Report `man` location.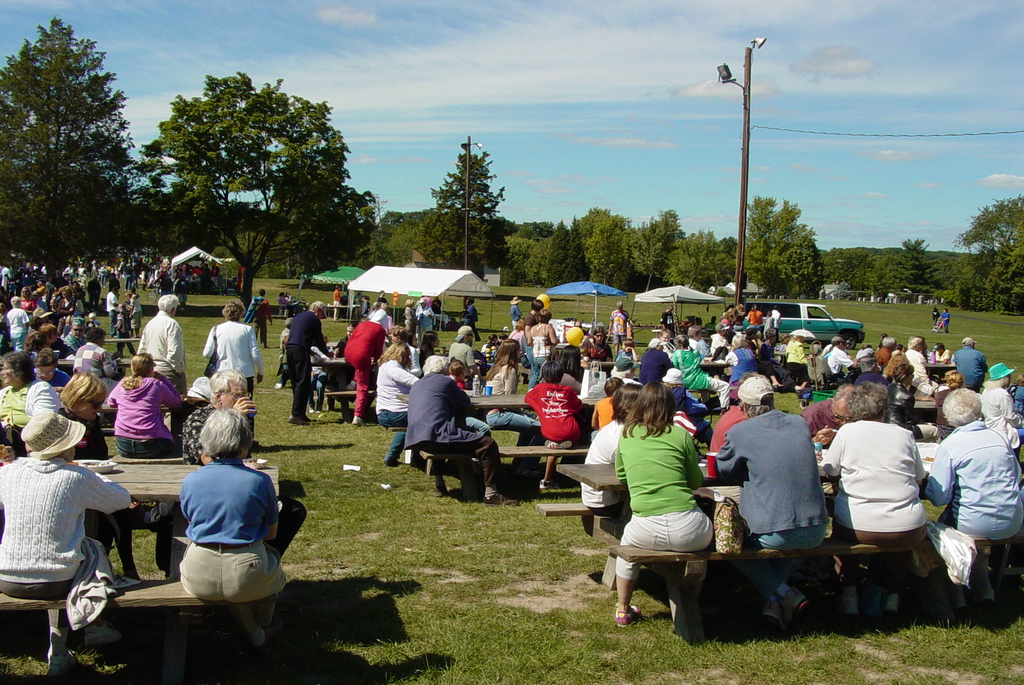
Report: 609/300/630/356.
